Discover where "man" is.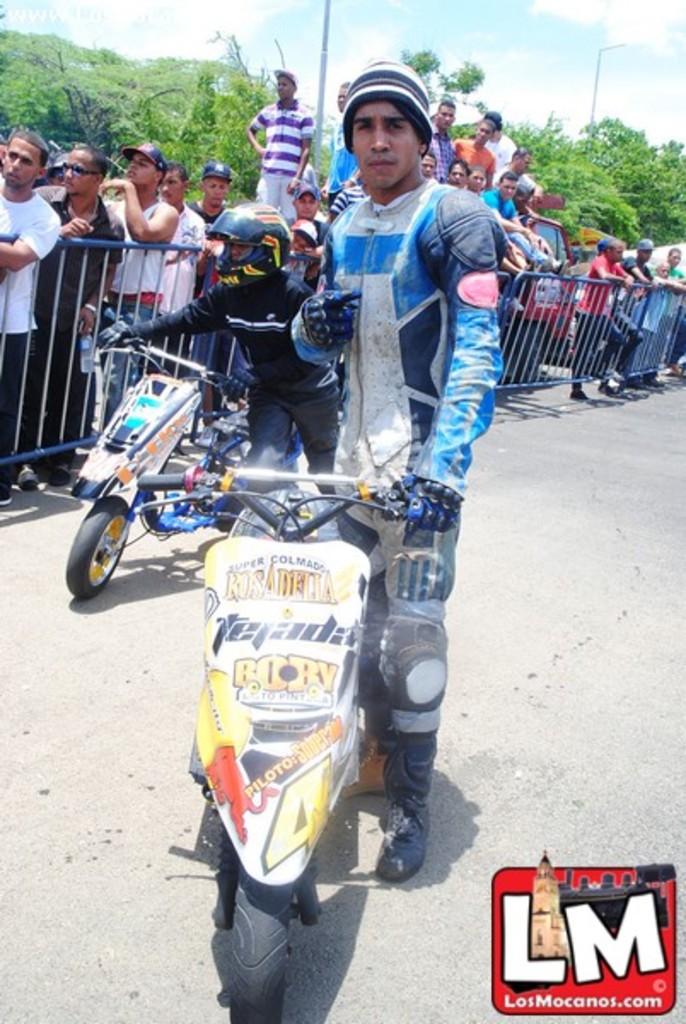
Discovered at left=22, top=142, right=123, bottom=490.
